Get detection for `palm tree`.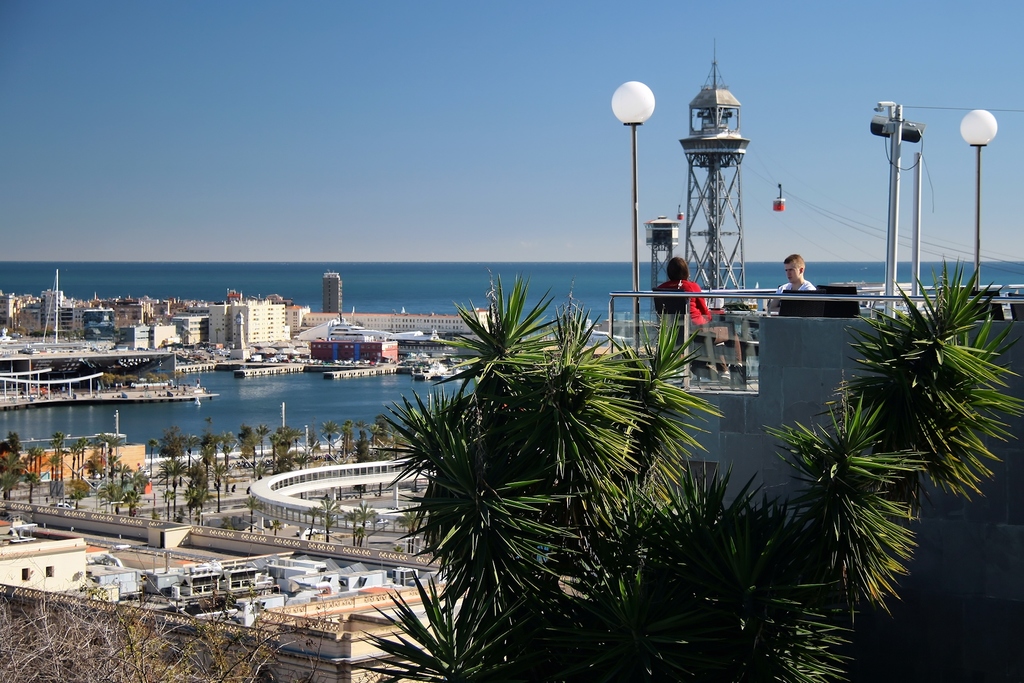
Detection: rect(348, 498, 374, 550).
